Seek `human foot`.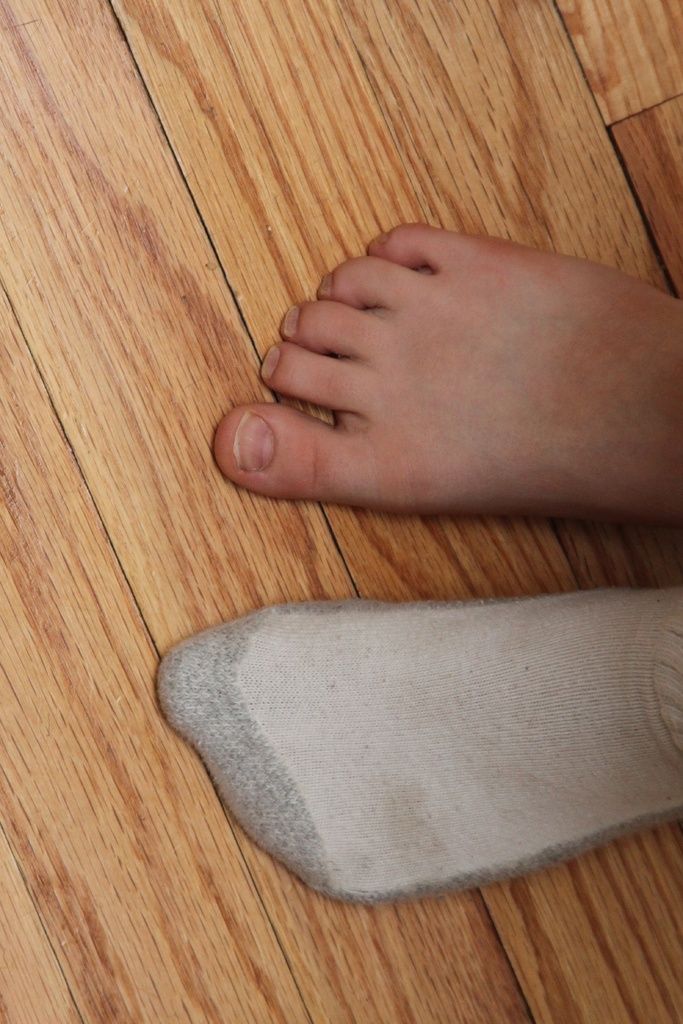
<box>202,207,682,529</box>.
